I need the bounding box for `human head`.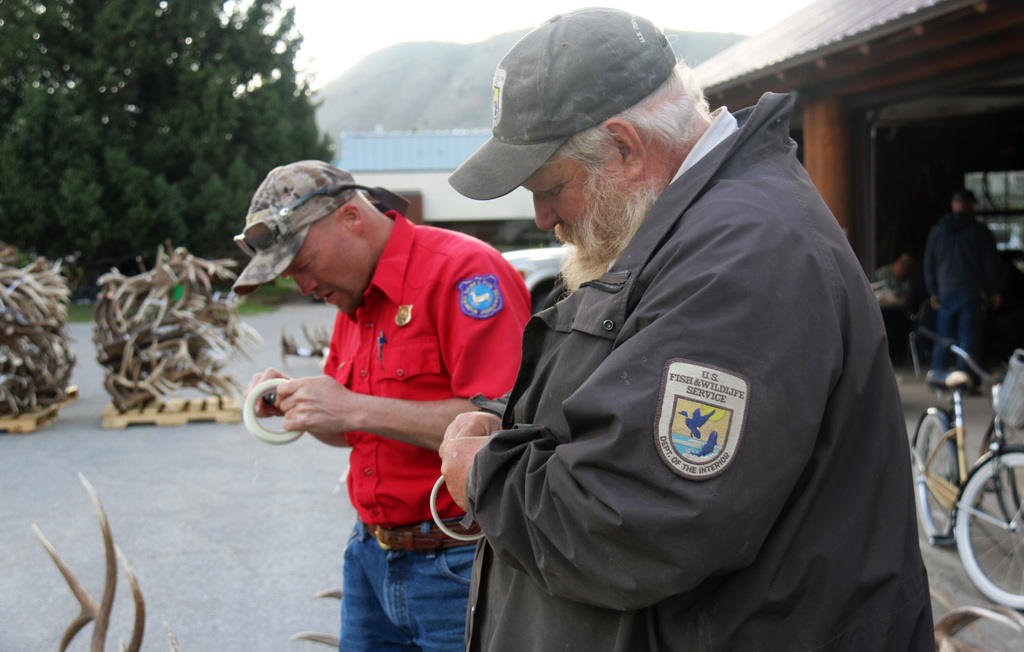
Here it is: [246, 160, 374, 315].
